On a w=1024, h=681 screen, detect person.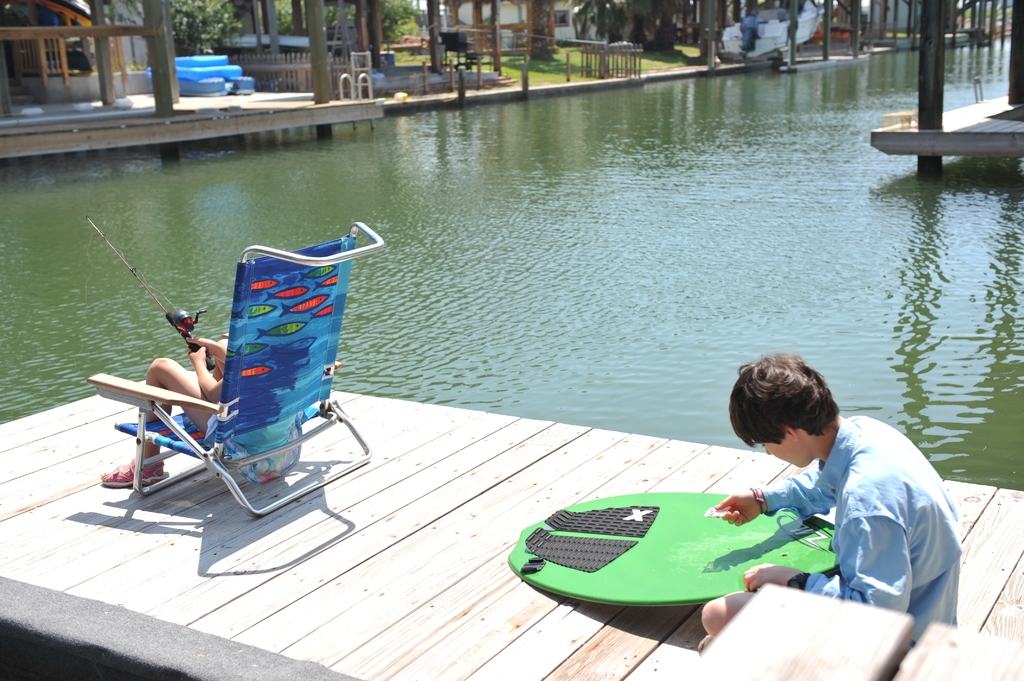
696 355 964 652.
